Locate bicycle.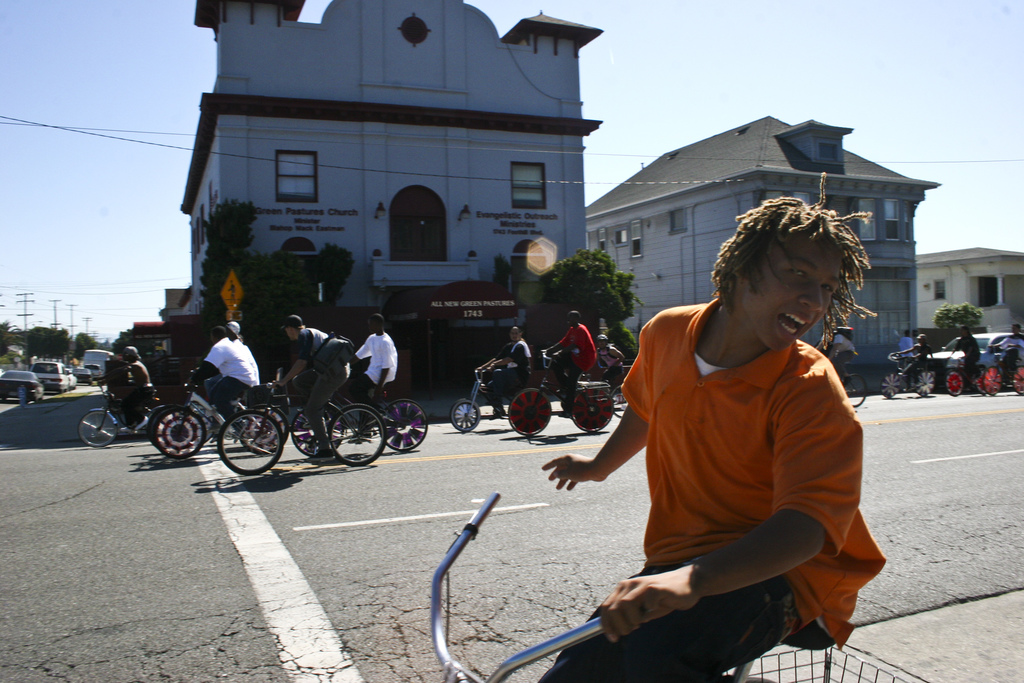
Bounding box: left=152, top=382, right=292, bottom=468.
